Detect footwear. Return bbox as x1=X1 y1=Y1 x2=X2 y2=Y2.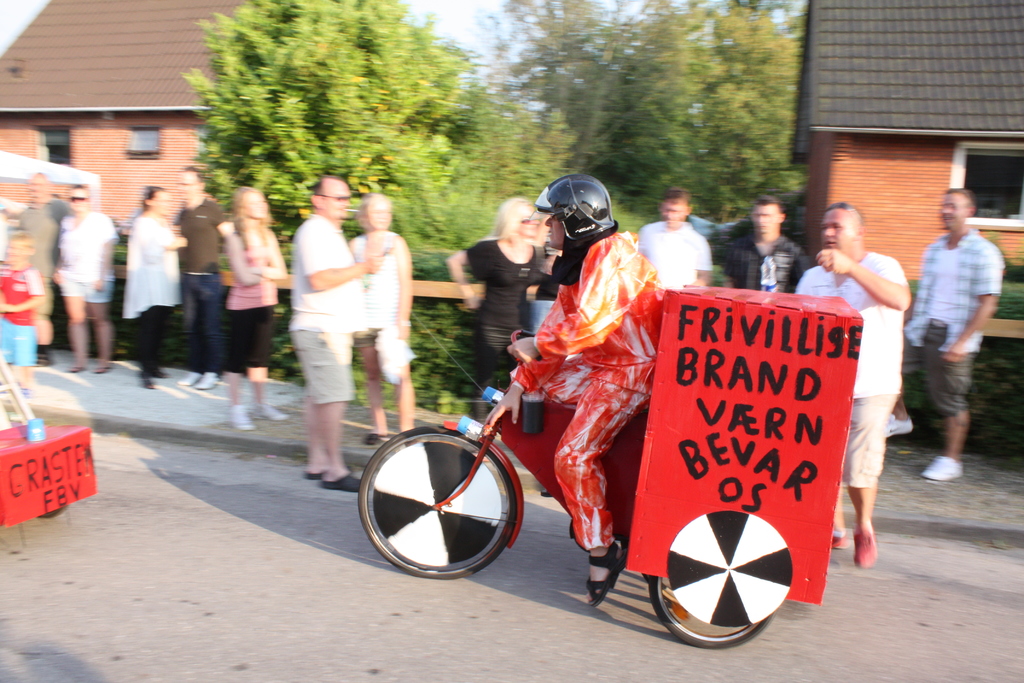
x1=179 y1=368 x2=195 y2=388.
